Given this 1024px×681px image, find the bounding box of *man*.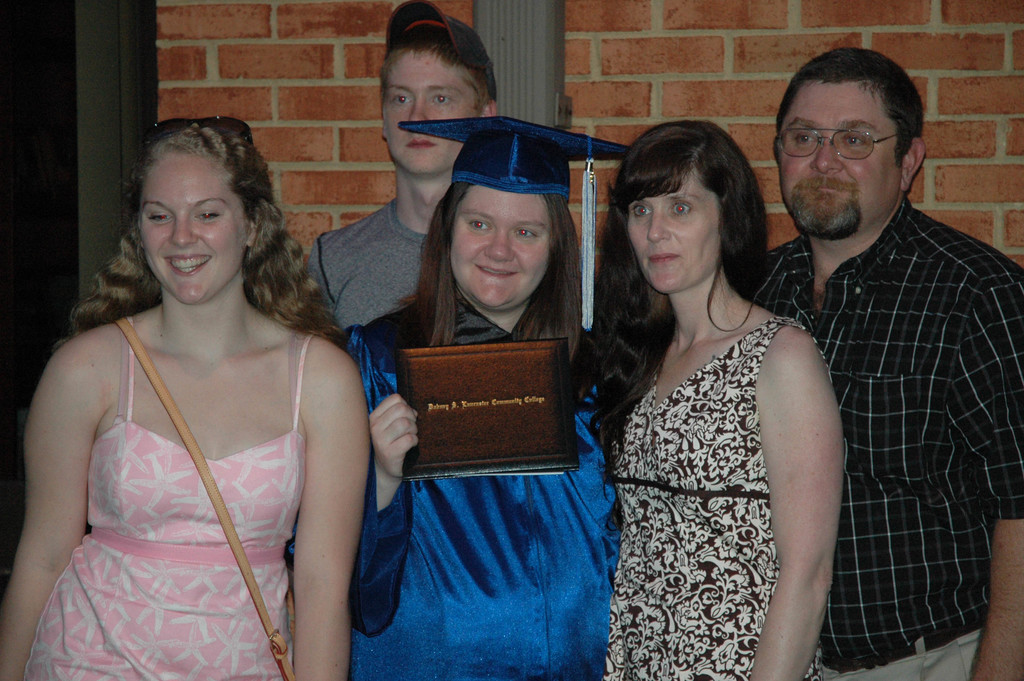
289,0,500,349.
